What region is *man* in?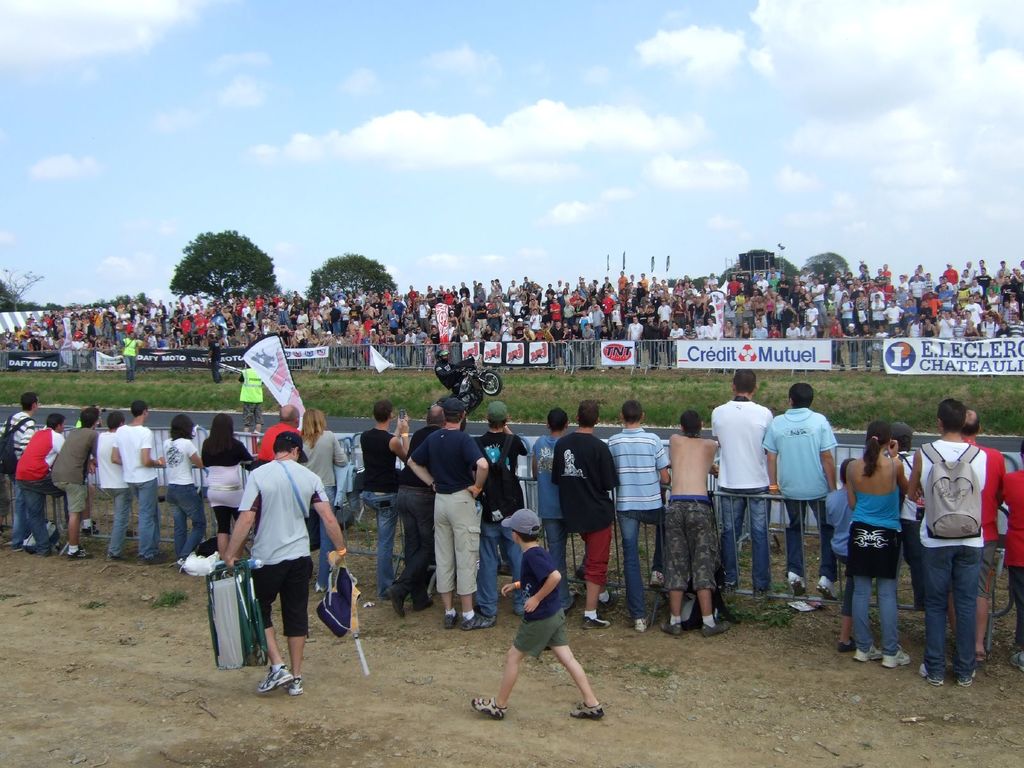
(left=428, top=287, right=435, bottom=303).
